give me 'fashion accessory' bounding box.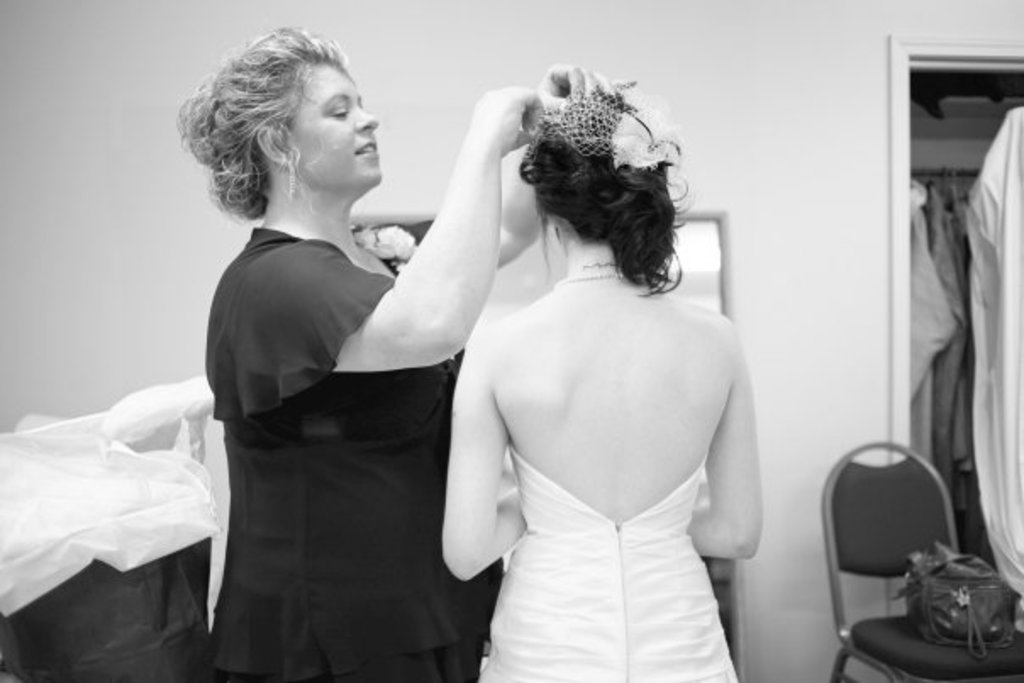
pyautogui.locateOnScreen(288, 158, 293, 197).
